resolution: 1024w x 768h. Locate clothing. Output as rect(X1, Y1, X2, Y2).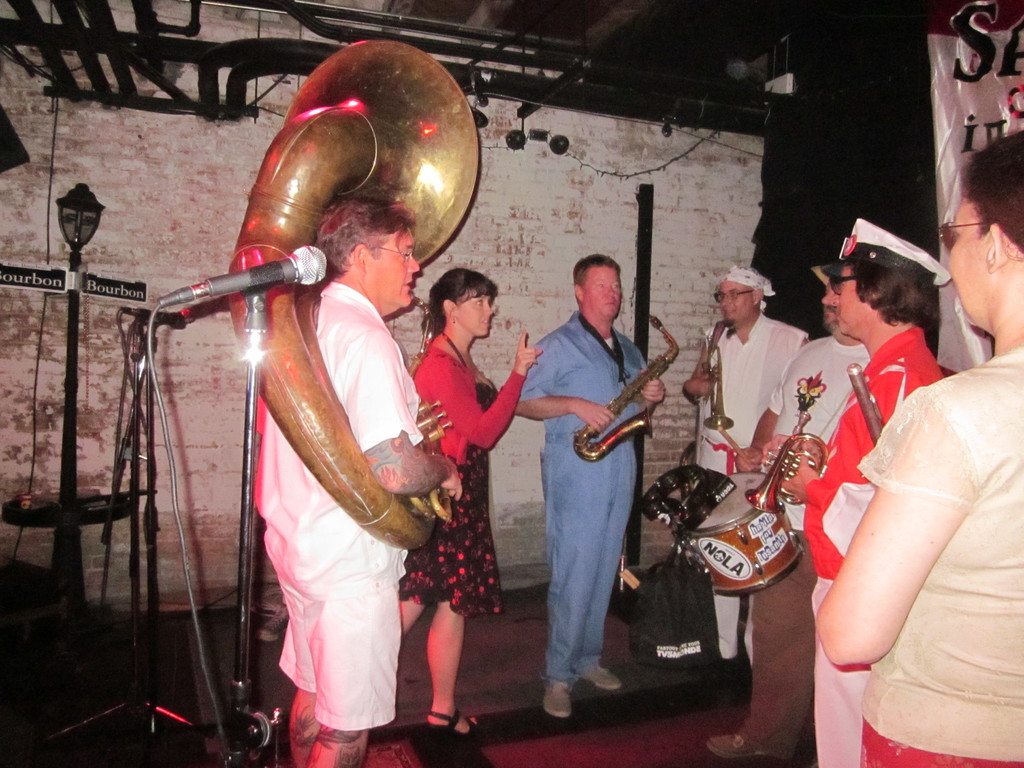
rect(697, 314, 806, 662).
